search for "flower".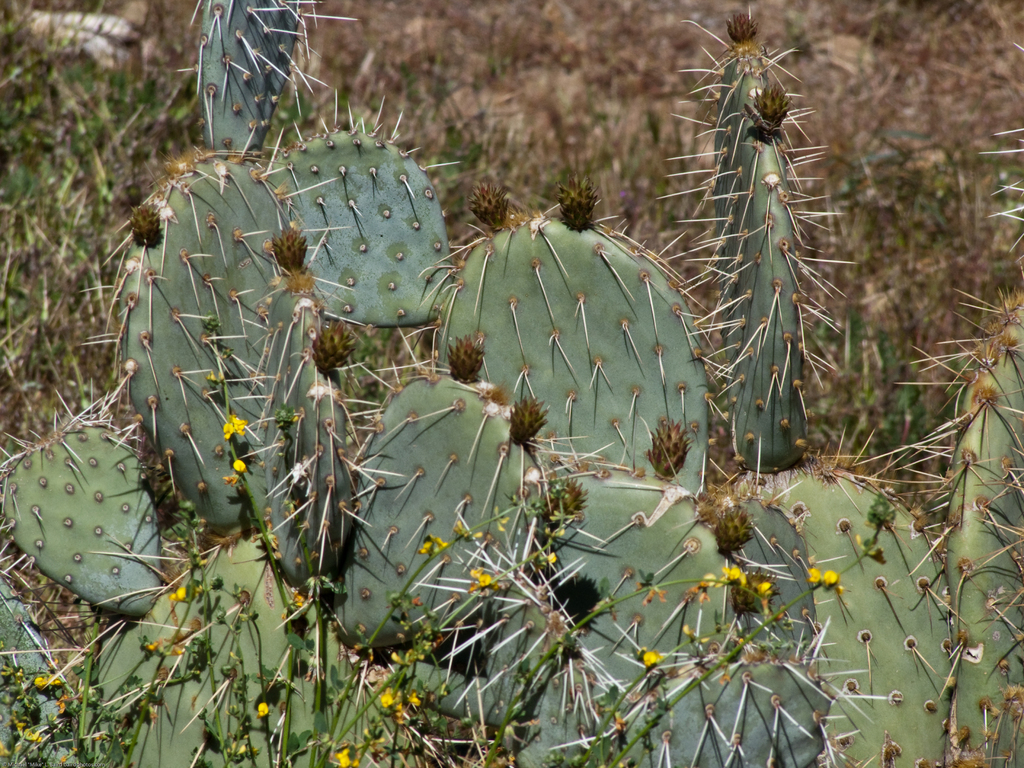
Found at (left=422, top=537, right=443, bottom=558).
